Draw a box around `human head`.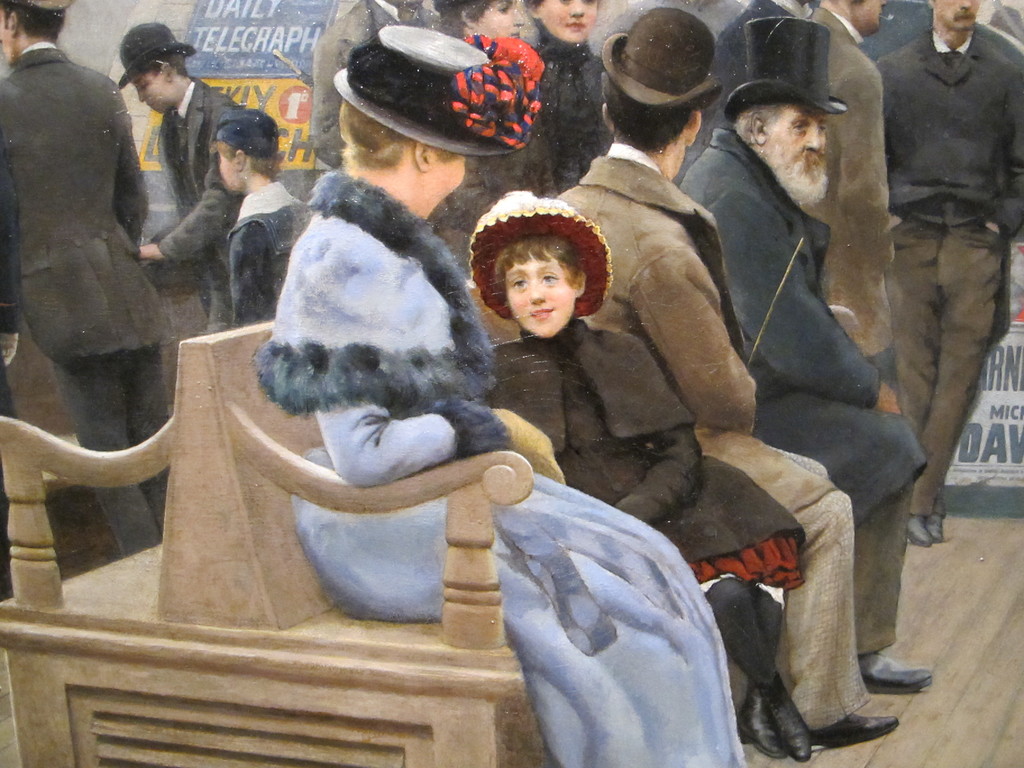
[715,19,847,185].
